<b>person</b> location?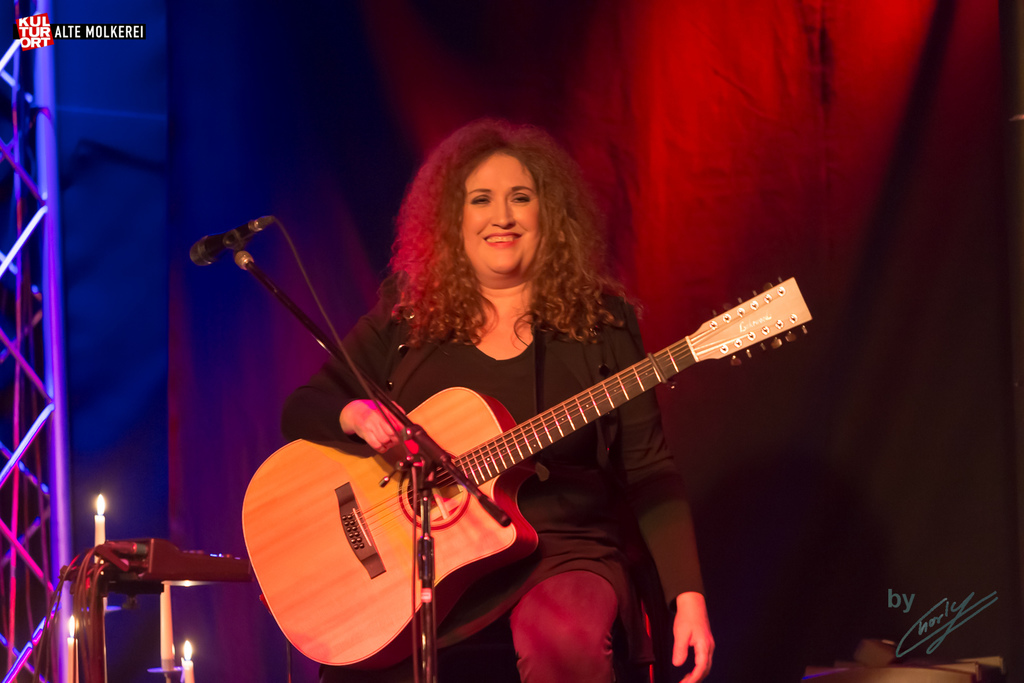
BBox(282, 111, 717, 682)
